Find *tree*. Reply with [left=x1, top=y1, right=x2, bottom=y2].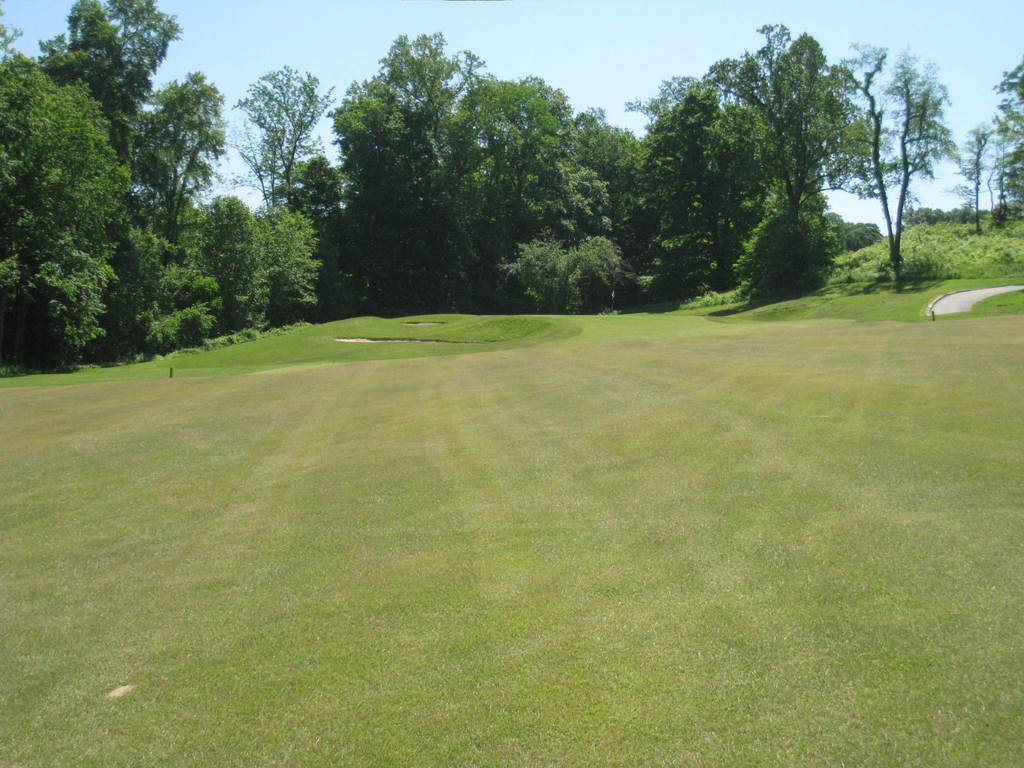
[left=0, top=0, right=26, bottom=60].
